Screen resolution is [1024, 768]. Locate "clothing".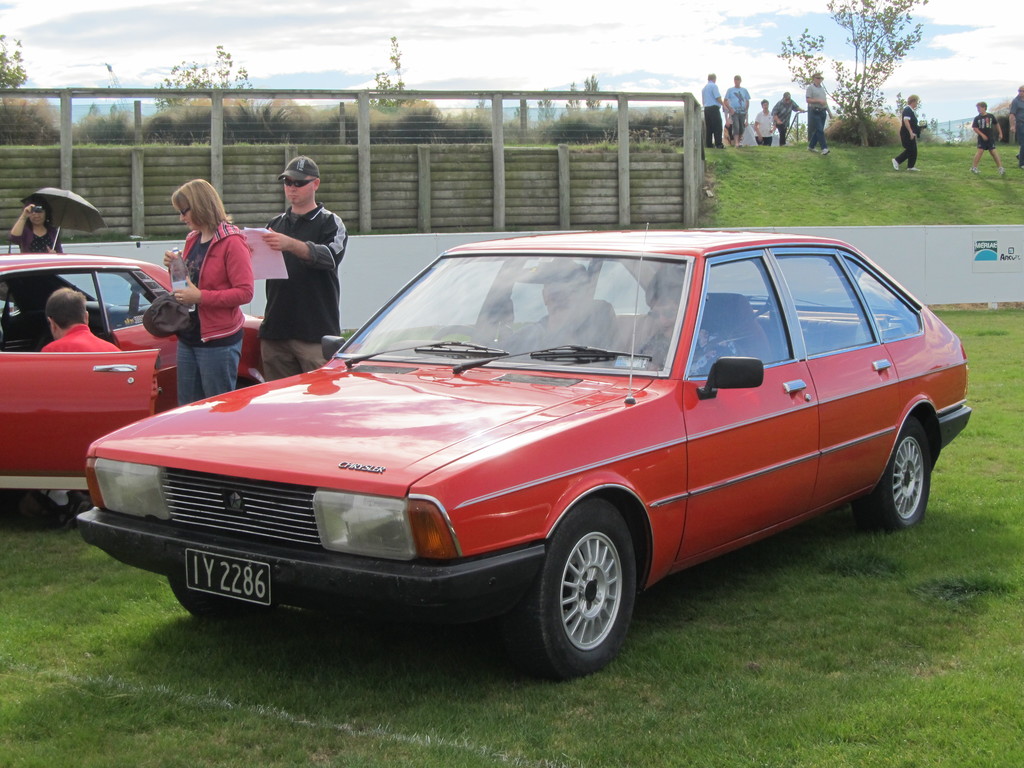
<bbox>805, 83, 828, 145</bbox>.
